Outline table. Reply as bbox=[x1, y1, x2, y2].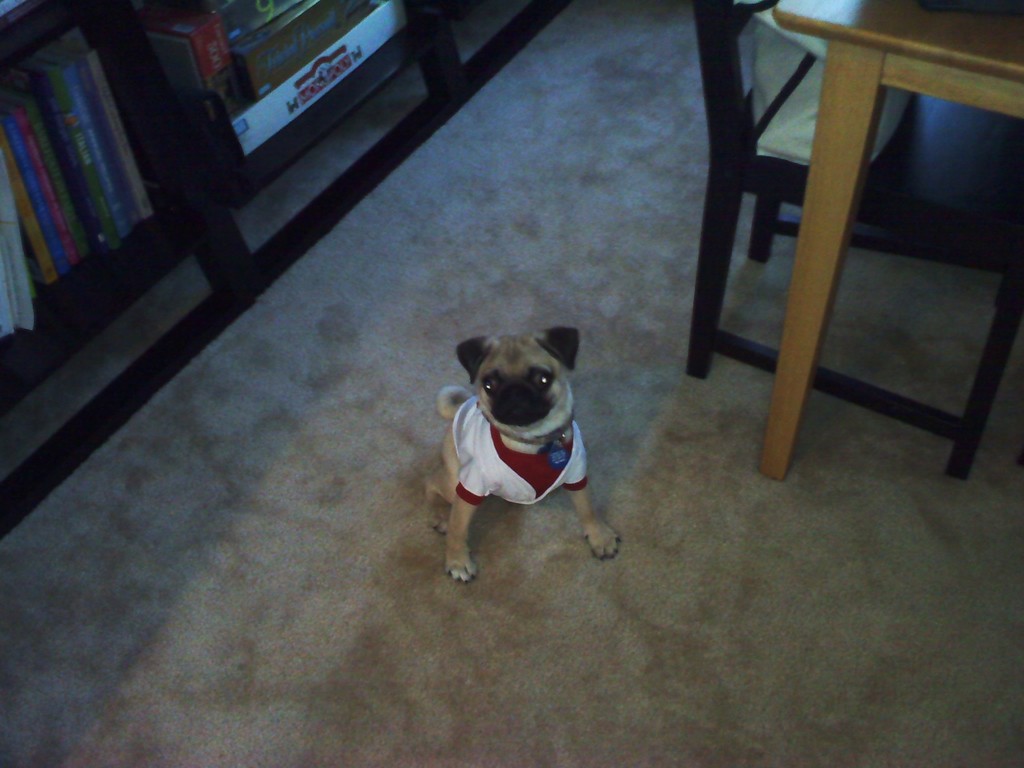
bbox=[771, 0, 1023, 481].
